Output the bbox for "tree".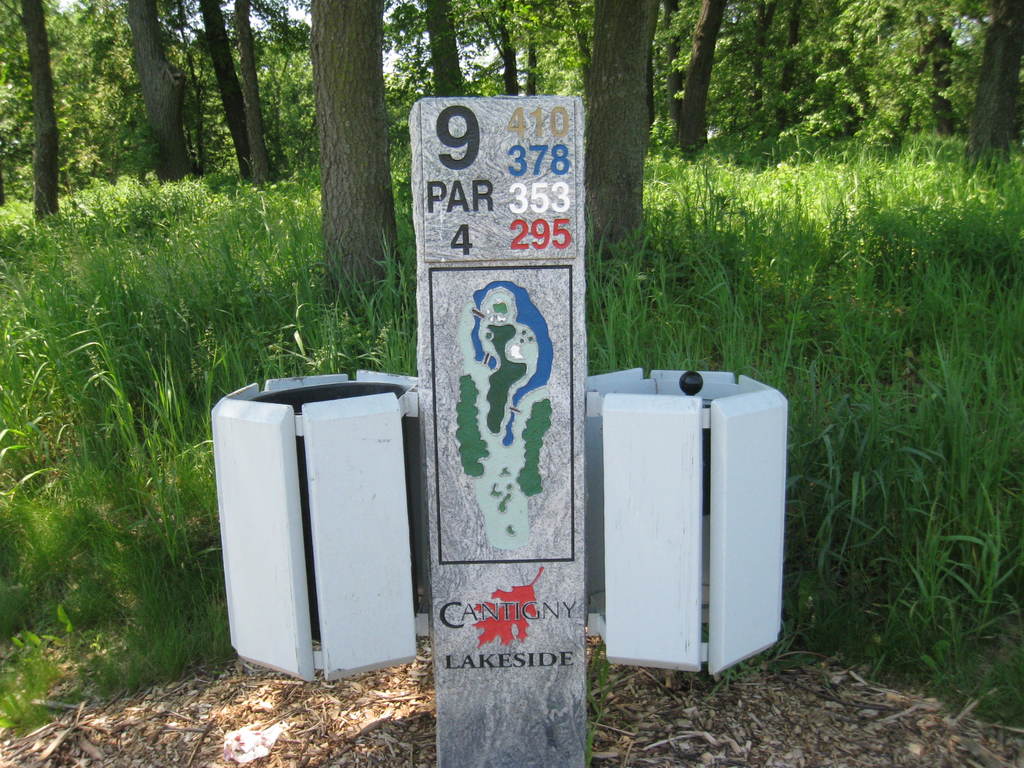
[876,0,958,146].
